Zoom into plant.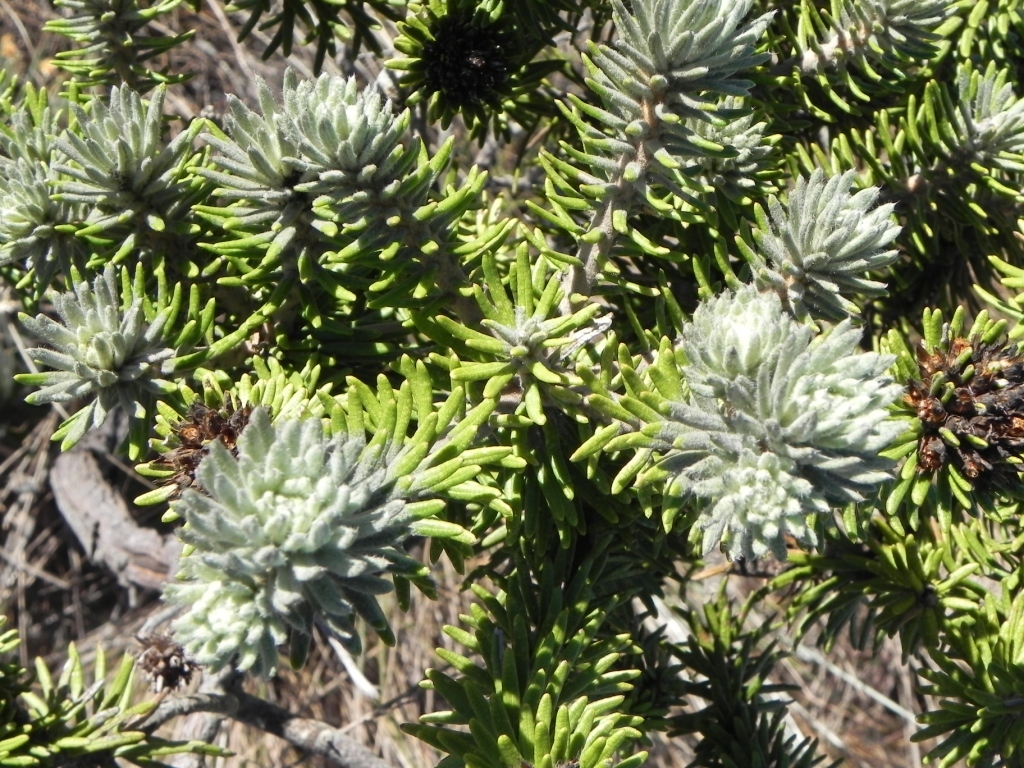
Zoom target: rect(561, 263, 940, 576).
